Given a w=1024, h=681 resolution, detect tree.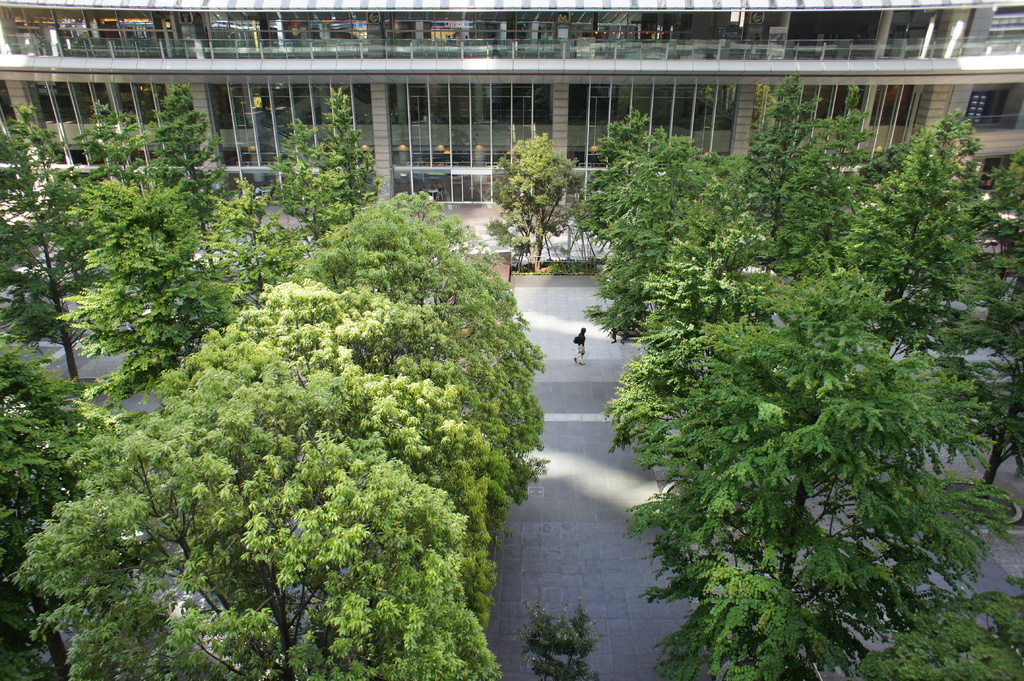
box=[304, 190, 554, 440].
